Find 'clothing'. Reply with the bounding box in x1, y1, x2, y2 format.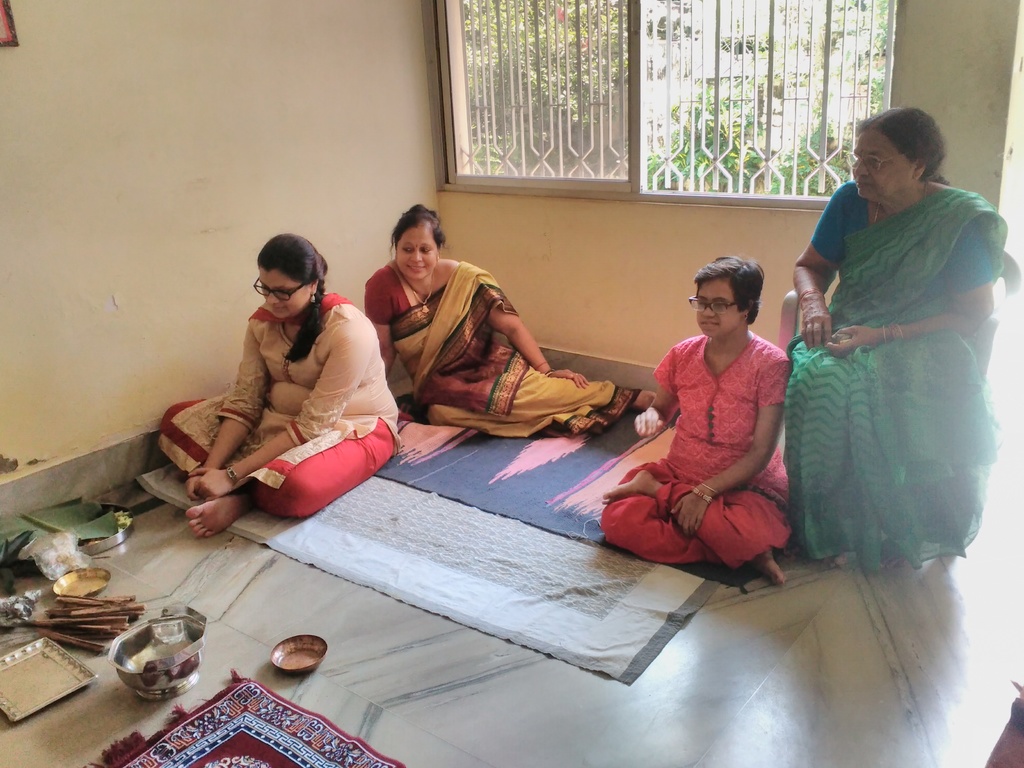
152, 286, 404, 524.
